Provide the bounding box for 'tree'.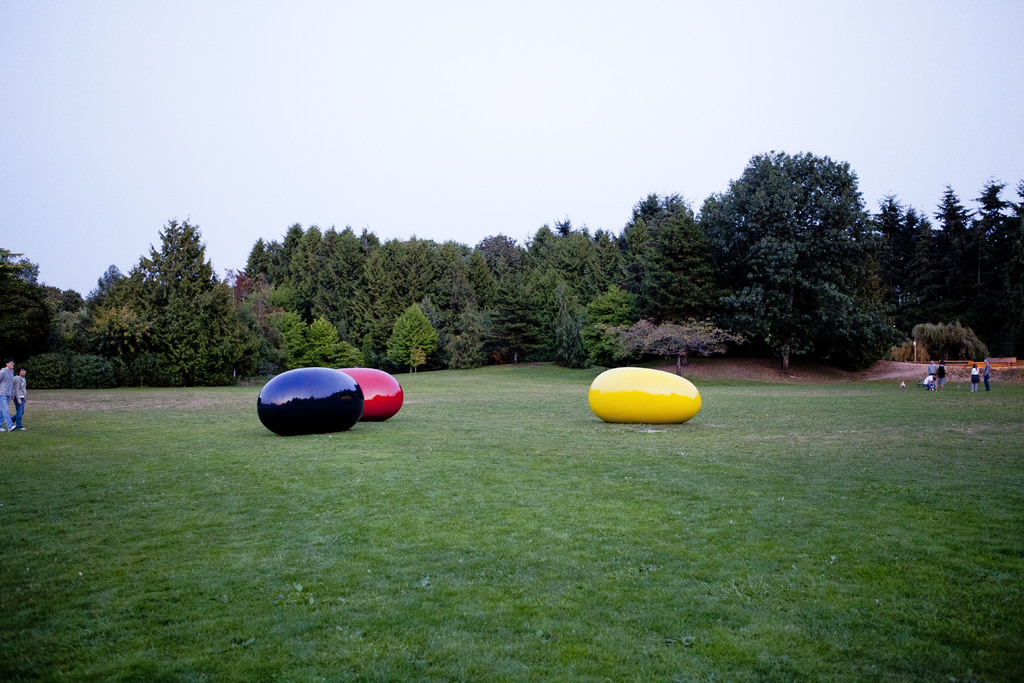
x1=718 y1=141 x2=787 y2=227.
